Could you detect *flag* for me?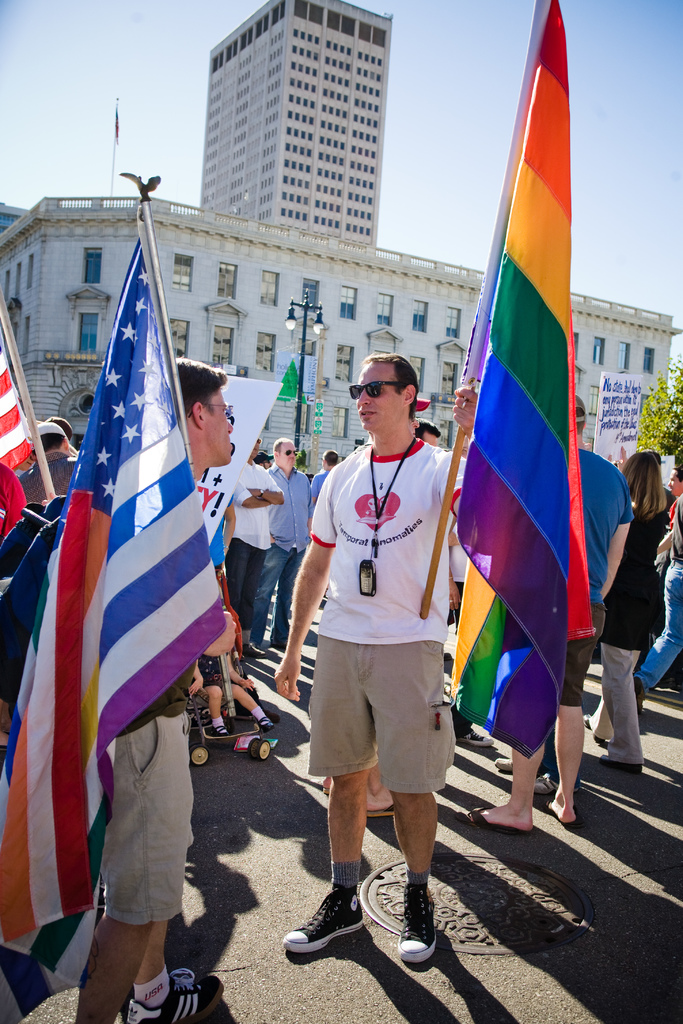
Detection result: rect(461, 0, 596, 760).
